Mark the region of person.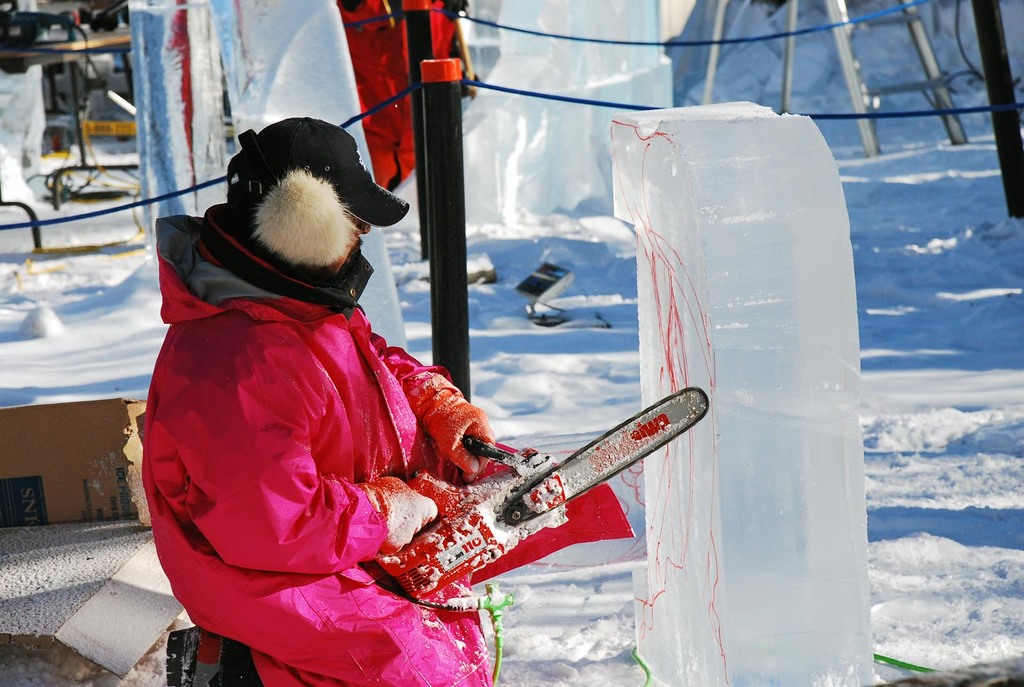
Region: detection(164, 105, 515, 686).
